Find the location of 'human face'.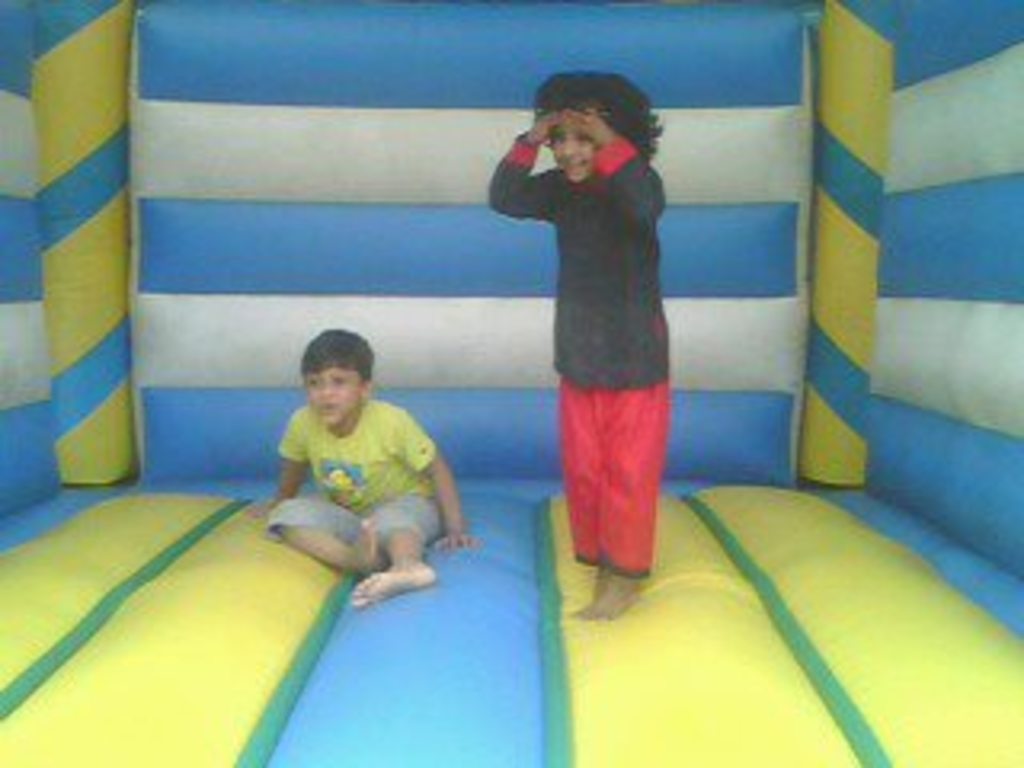
Location: box(544, 106, 602, 195).
